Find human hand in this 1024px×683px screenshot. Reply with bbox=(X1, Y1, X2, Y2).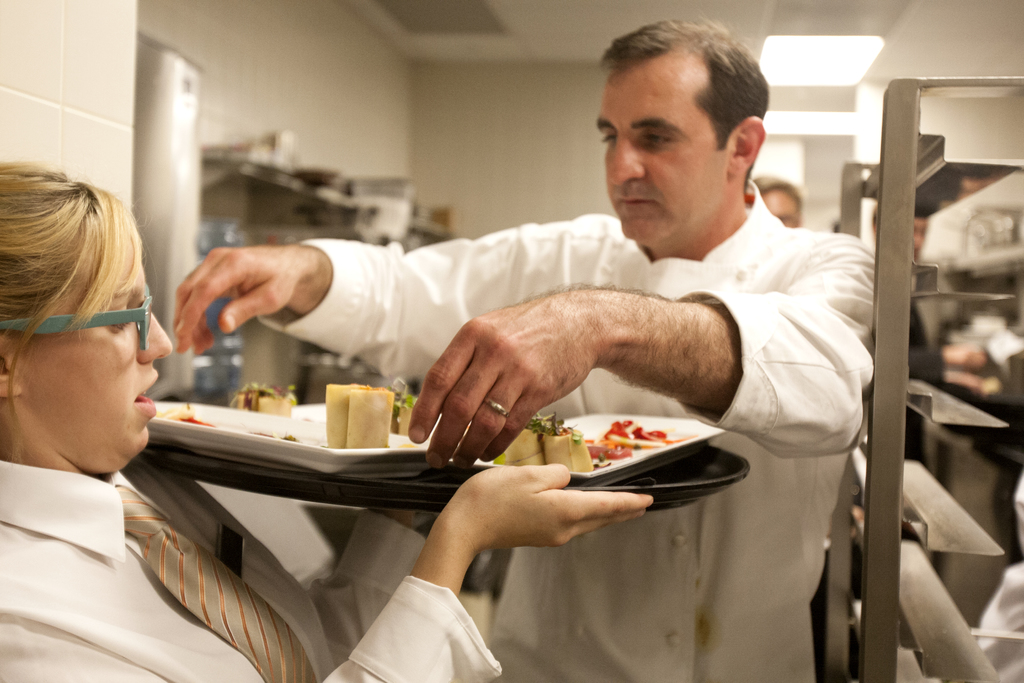
bbox=(173, 247, 305, 356).
